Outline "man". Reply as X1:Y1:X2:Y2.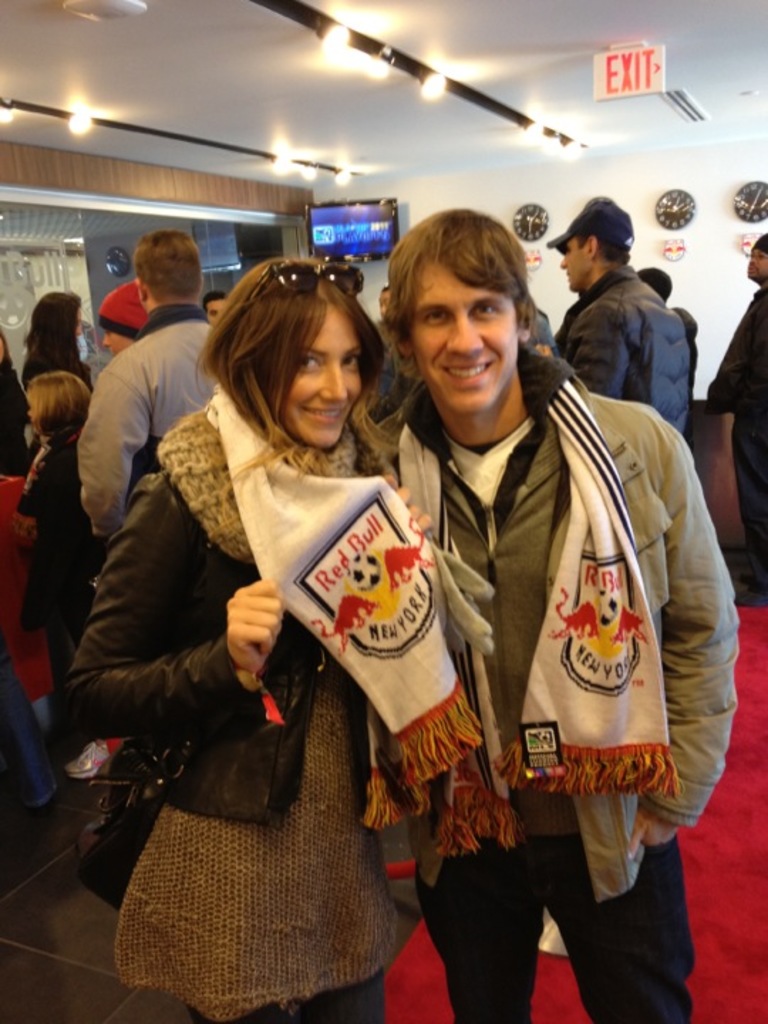
306:203:738:1023.
